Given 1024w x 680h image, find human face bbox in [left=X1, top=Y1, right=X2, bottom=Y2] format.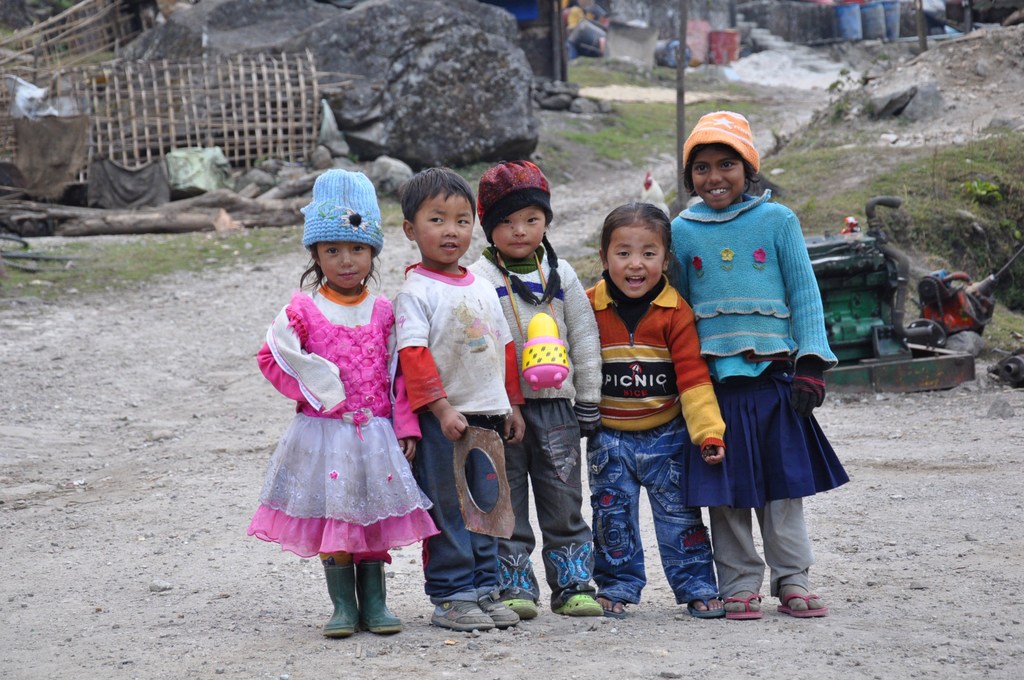
[left=413, top=193, right=475, bottom=264].
